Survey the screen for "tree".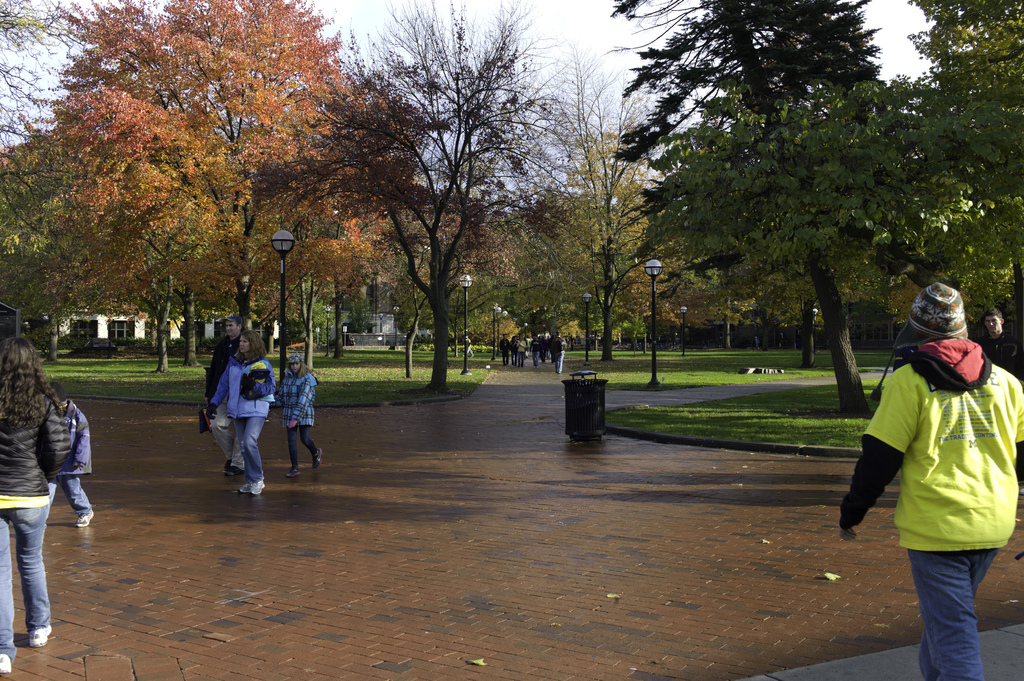
Survey found: [257, 0, 575, 392].
